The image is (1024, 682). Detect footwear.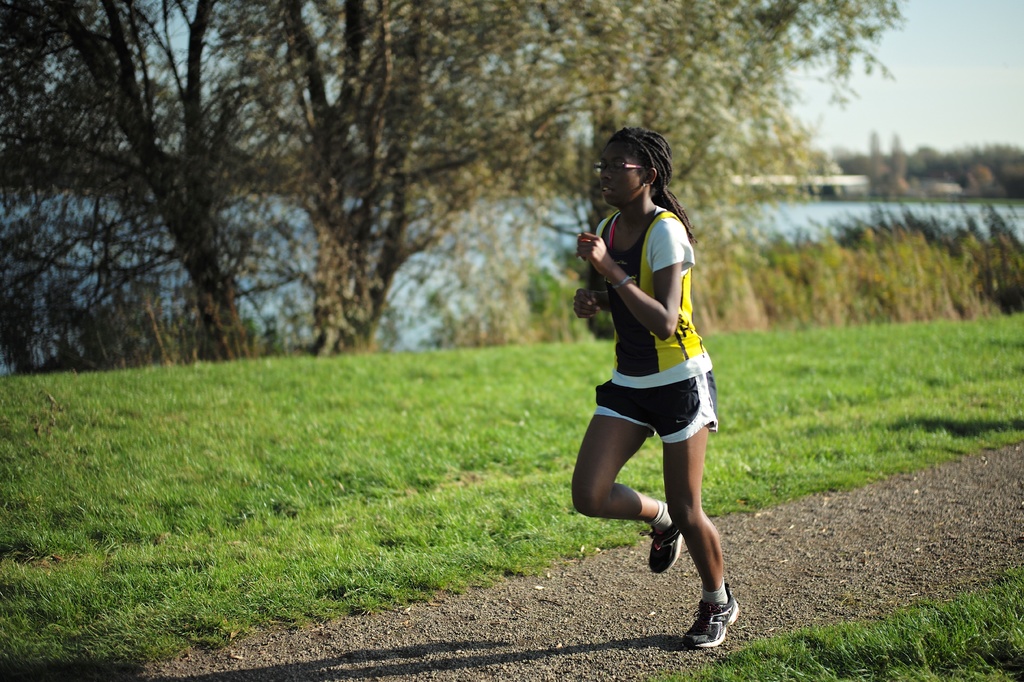
Detection: <bbox>674, 589, 746, 658</bbox>.
